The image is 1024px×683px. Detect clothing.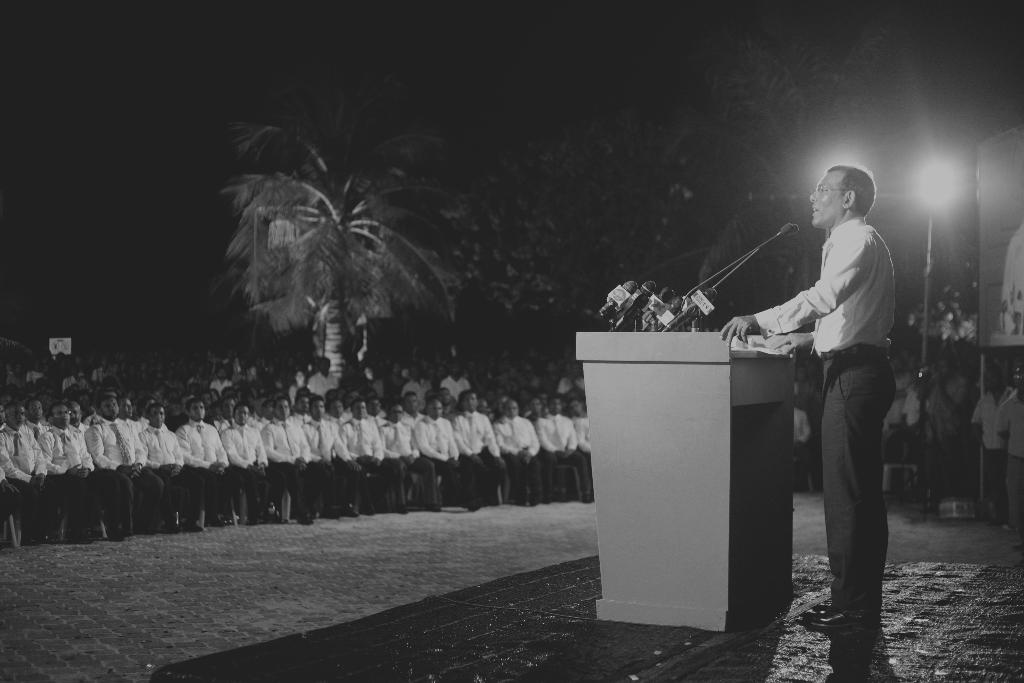
Detection: 176,422,243,524.
